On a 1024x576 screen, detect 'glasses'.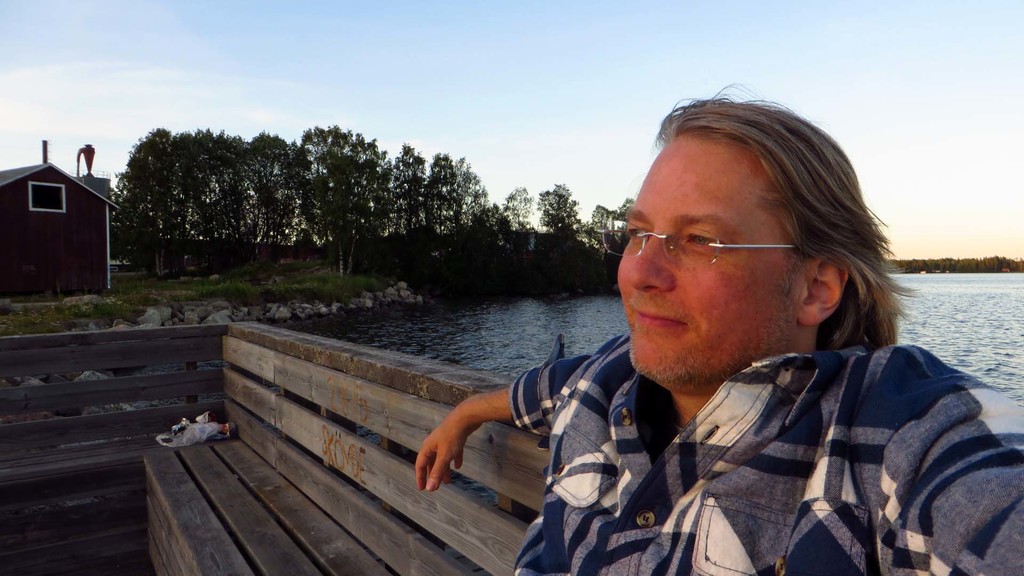
<box>595,221,791,268</box>.
